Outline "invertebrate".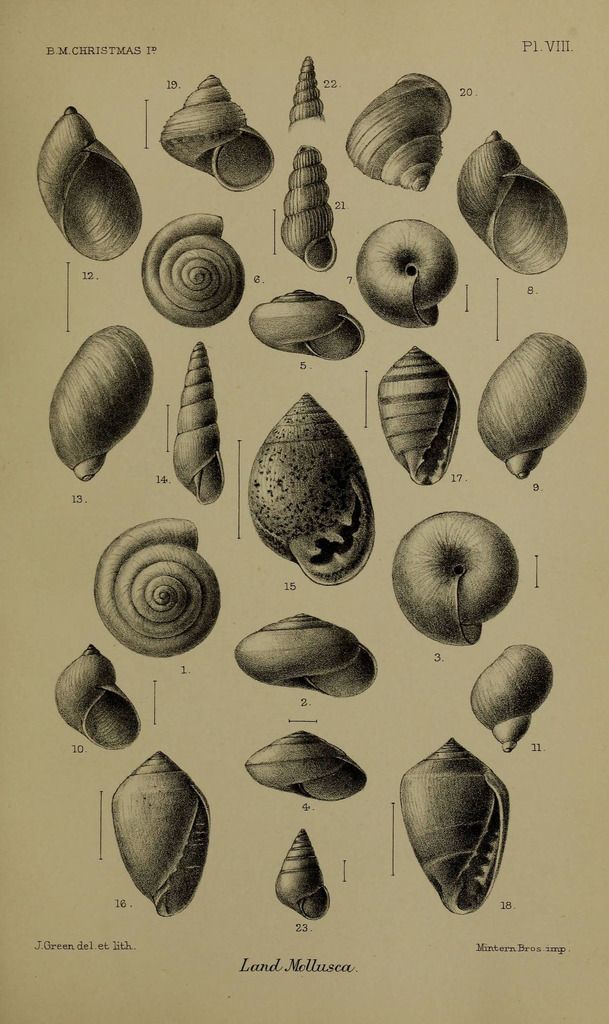
Outline: 475/330/586/479.
